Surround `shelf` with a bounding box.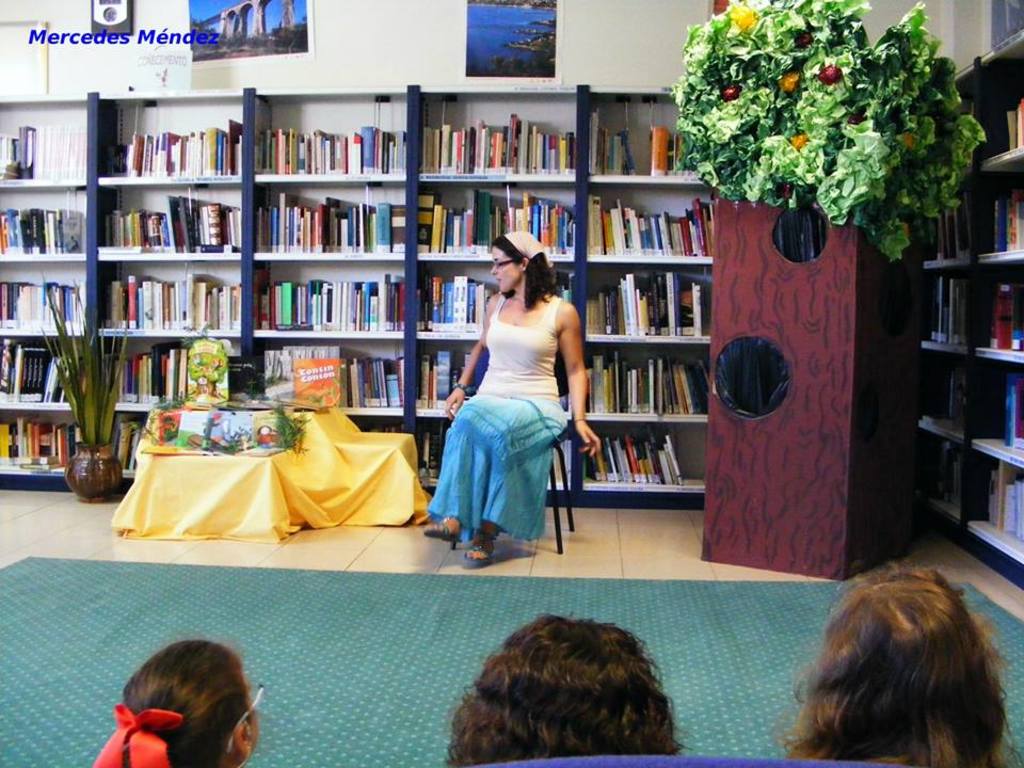
[105, 334, 237, 422].
